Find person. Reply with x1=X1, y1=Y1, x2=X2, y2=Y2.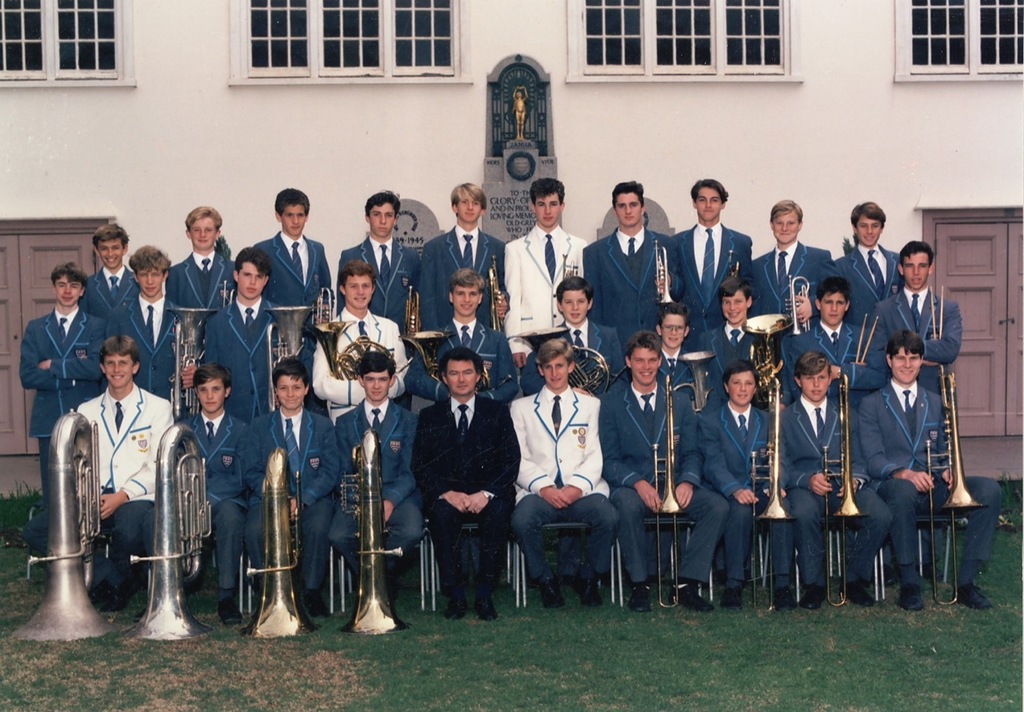
x1=246, y1=185, x2=331, y2=306.
